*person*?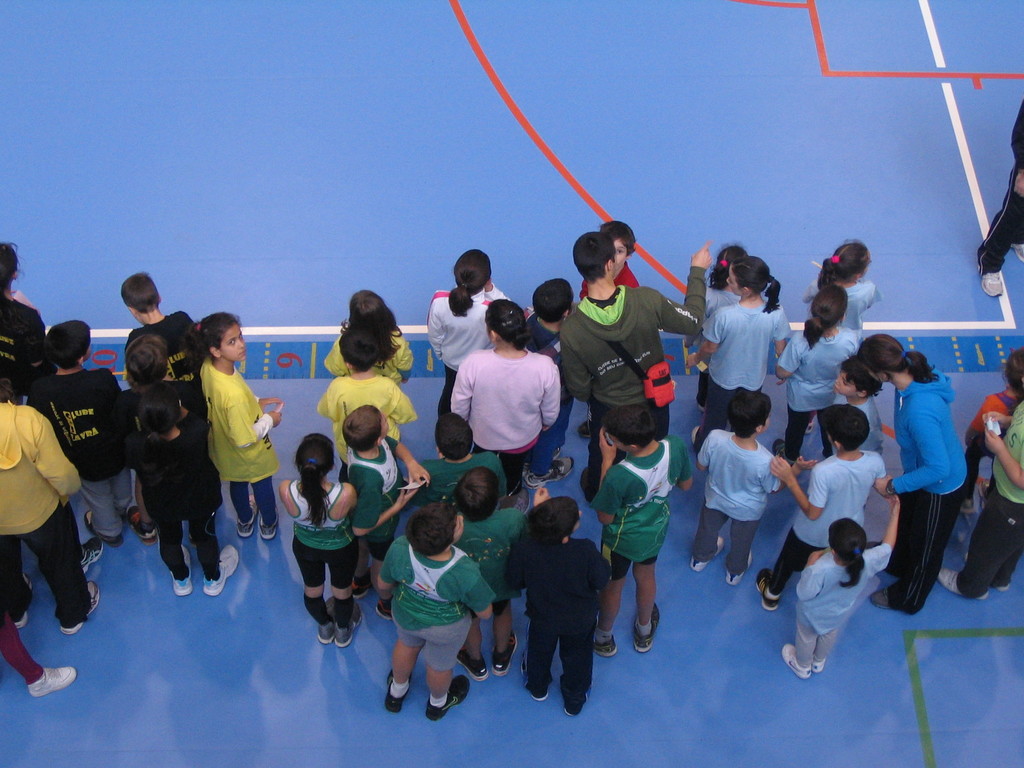
(753, 403, 900, 616)
